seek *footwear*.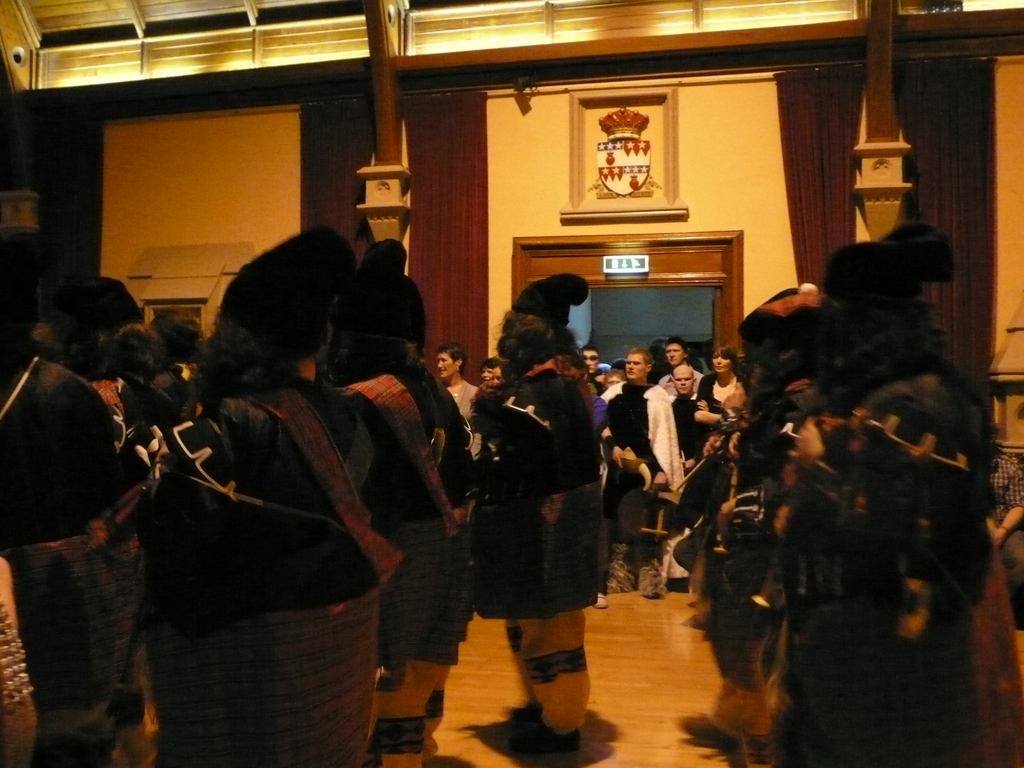
[left=632, top=562, right=667, bottom=600].
